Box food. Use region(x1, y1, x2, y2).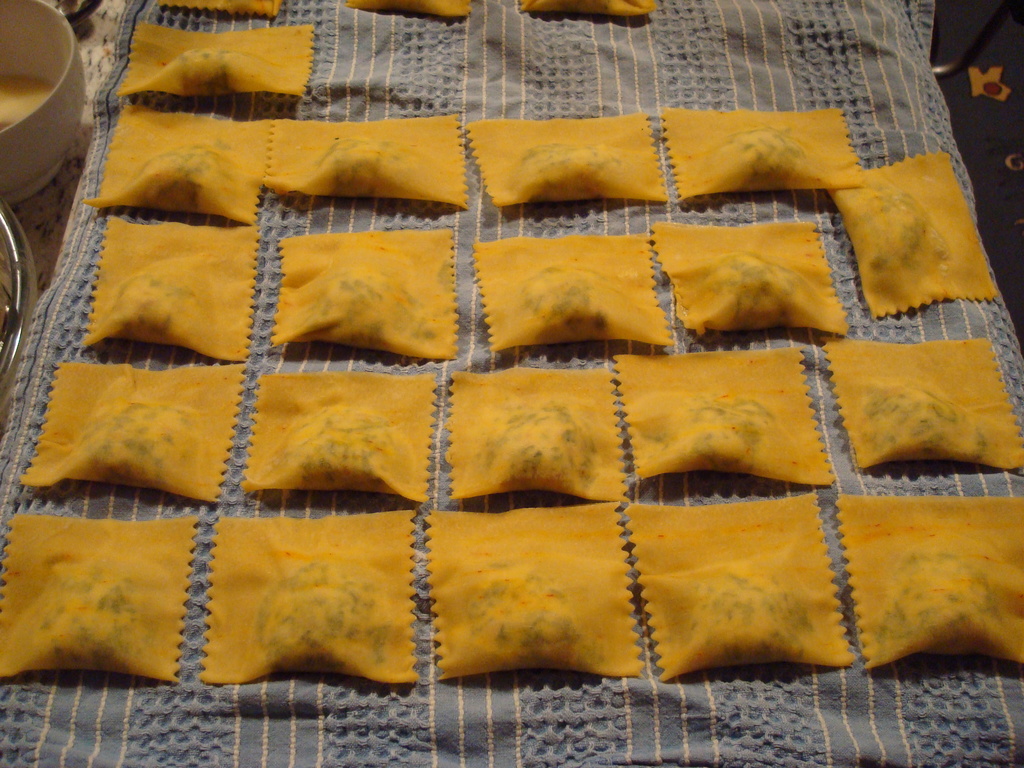
region(879, 546, 996, 668).
